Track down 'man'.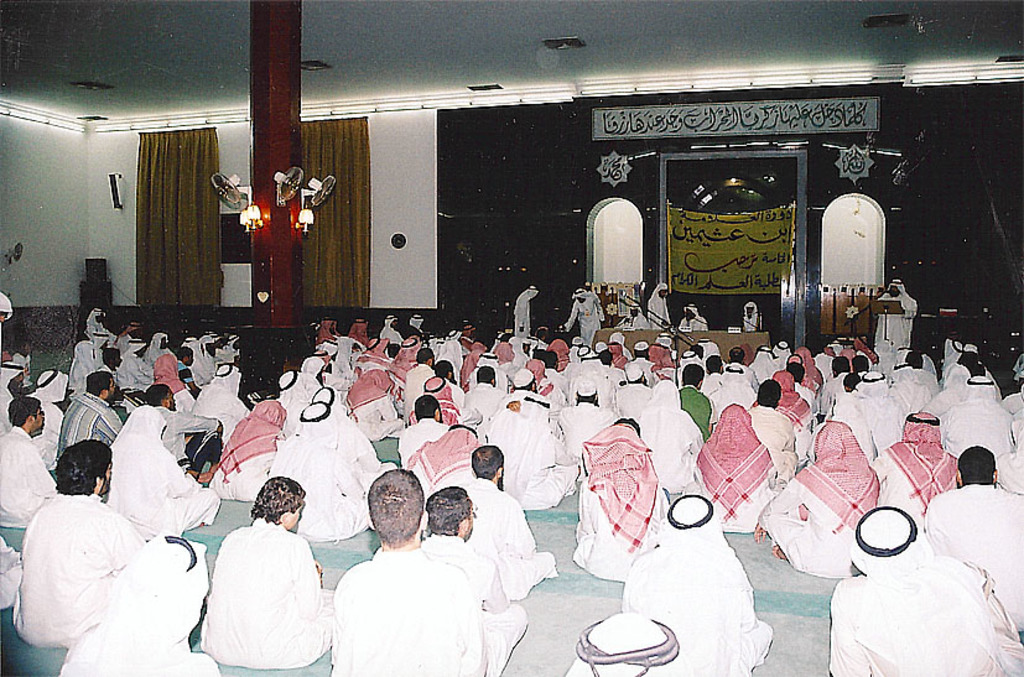
Tracked to (x1=212, y1=406, x2=291, y2=500).
